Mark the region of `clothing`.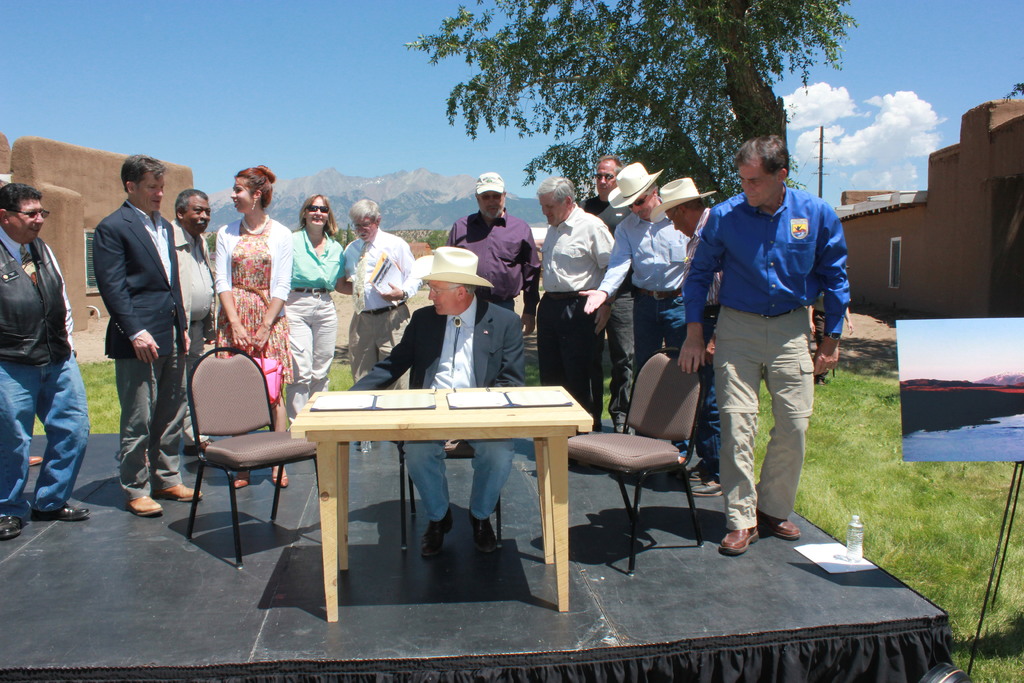
Region: x1=216 y1=215 x2=296 y2=383.
